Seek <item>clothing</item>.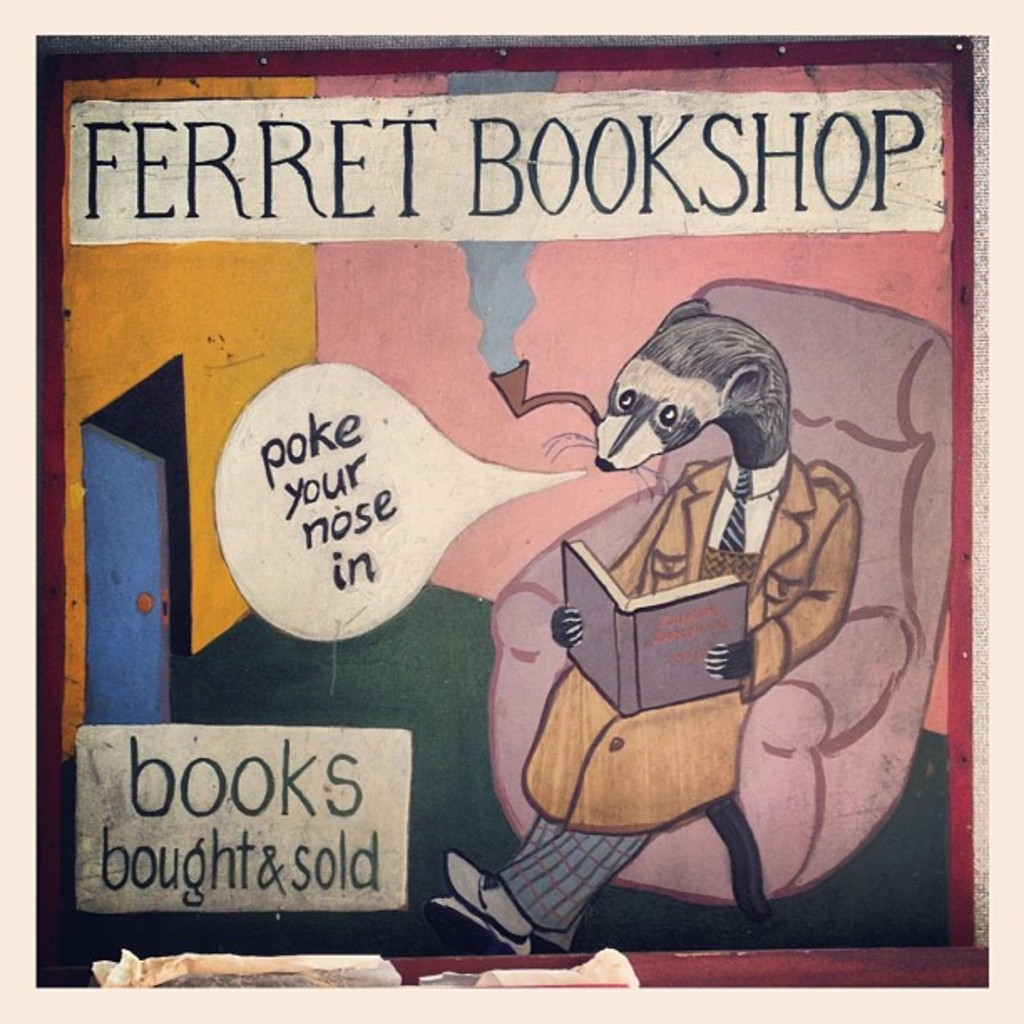
region(494, 810, 653, 952).
